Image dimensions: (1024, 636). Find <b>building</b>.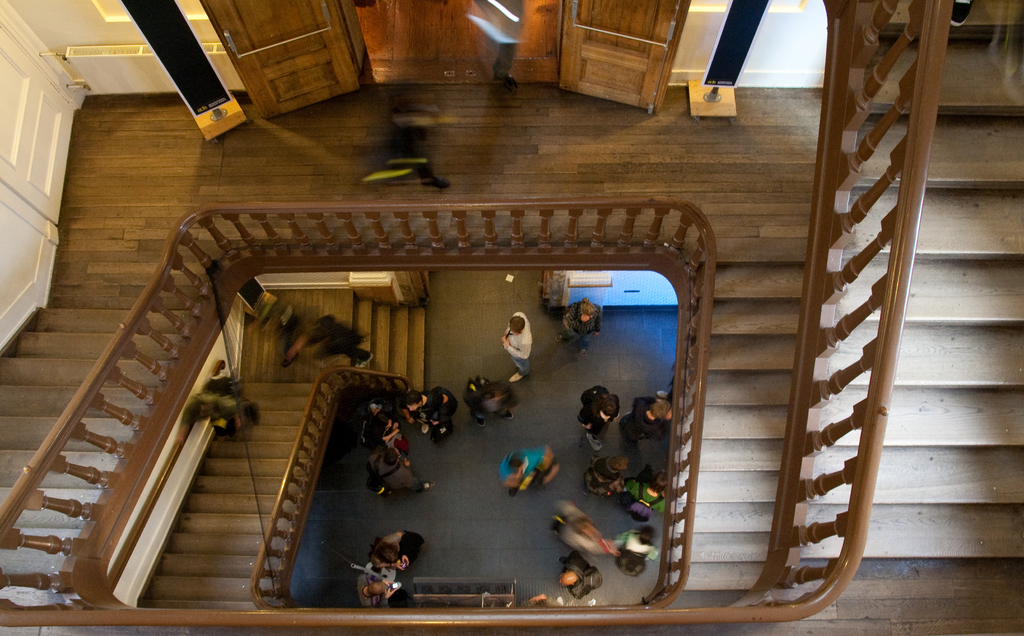
(0, 0, 1023, 635).
